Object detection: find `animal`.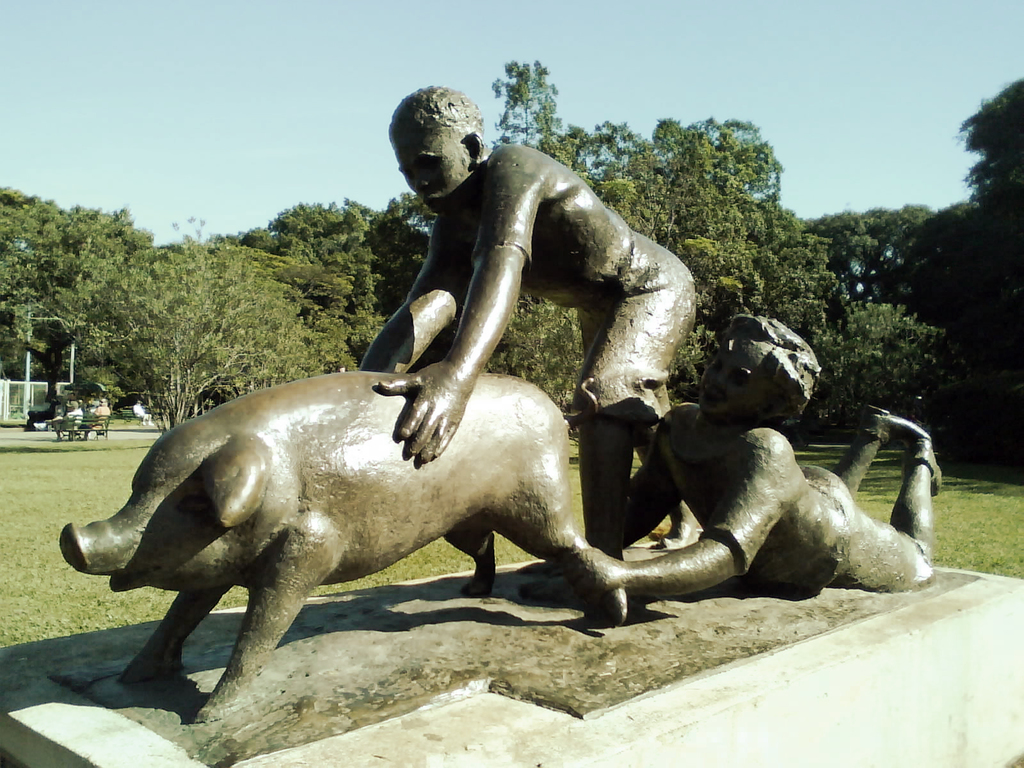
55, 369, 632, 726.
